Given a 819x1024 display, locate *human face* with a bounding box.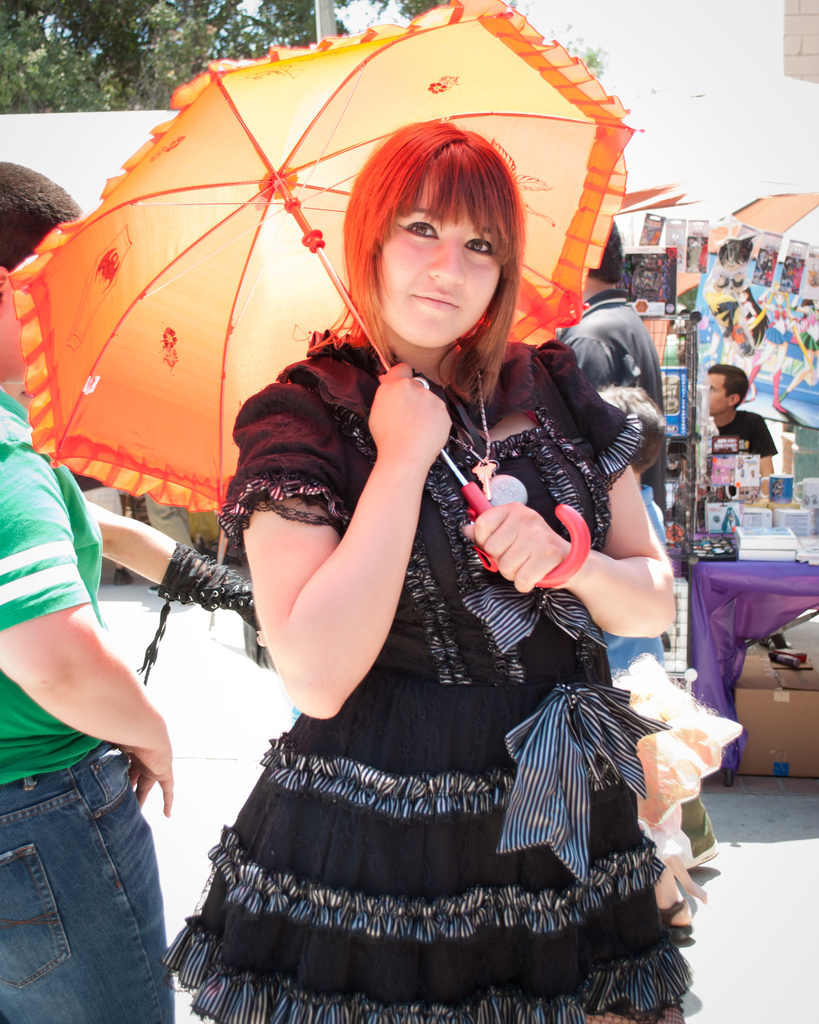
Located: select_region(705, 367, 731, 414).
